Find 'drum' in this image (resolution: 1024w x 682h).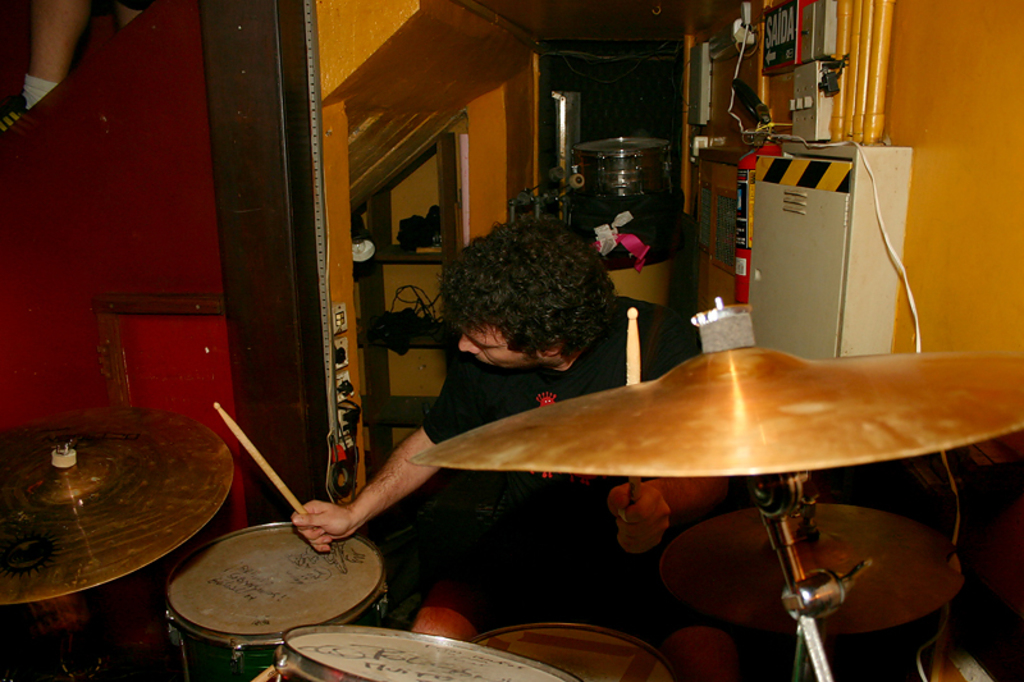
470, 622, 686, 681.
